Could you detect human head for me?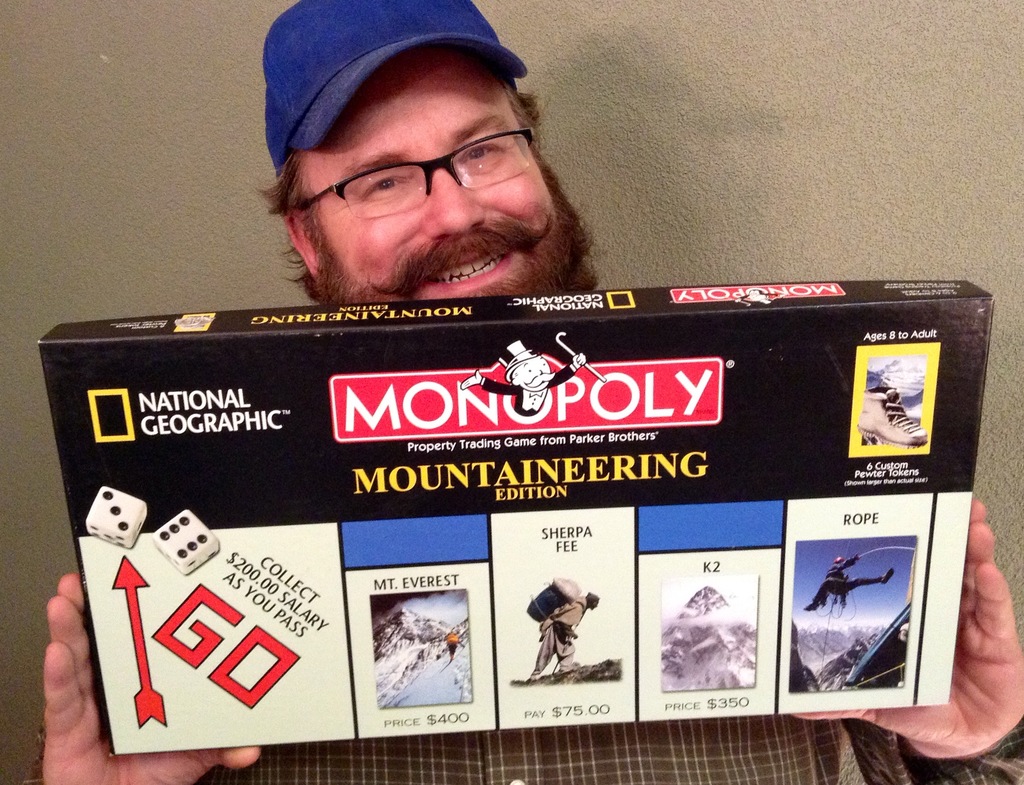
Detection result: (496, 339, 557, 392).
